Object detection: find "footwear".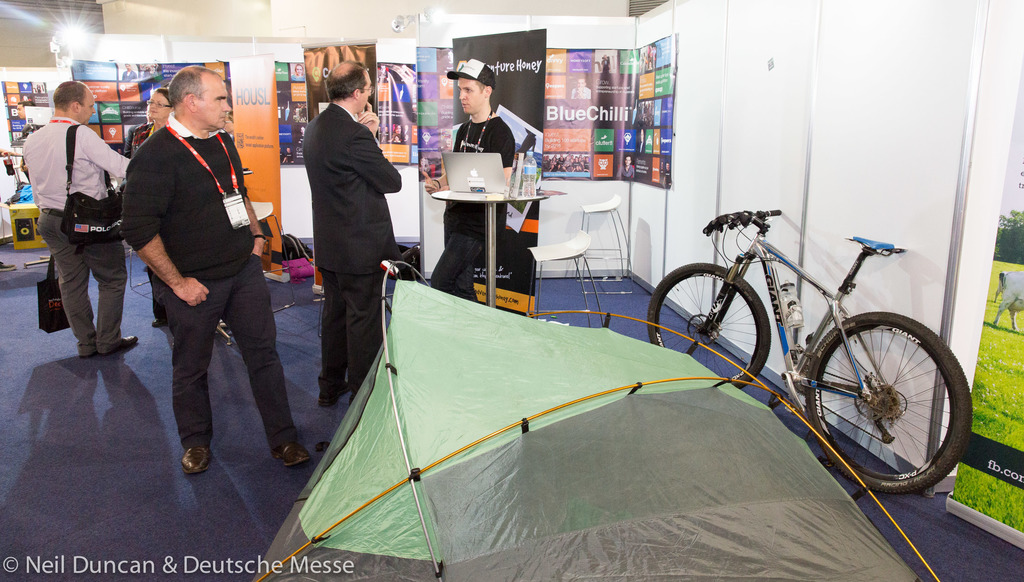
(x1=180, y1=446, x2=215, y2=473).
